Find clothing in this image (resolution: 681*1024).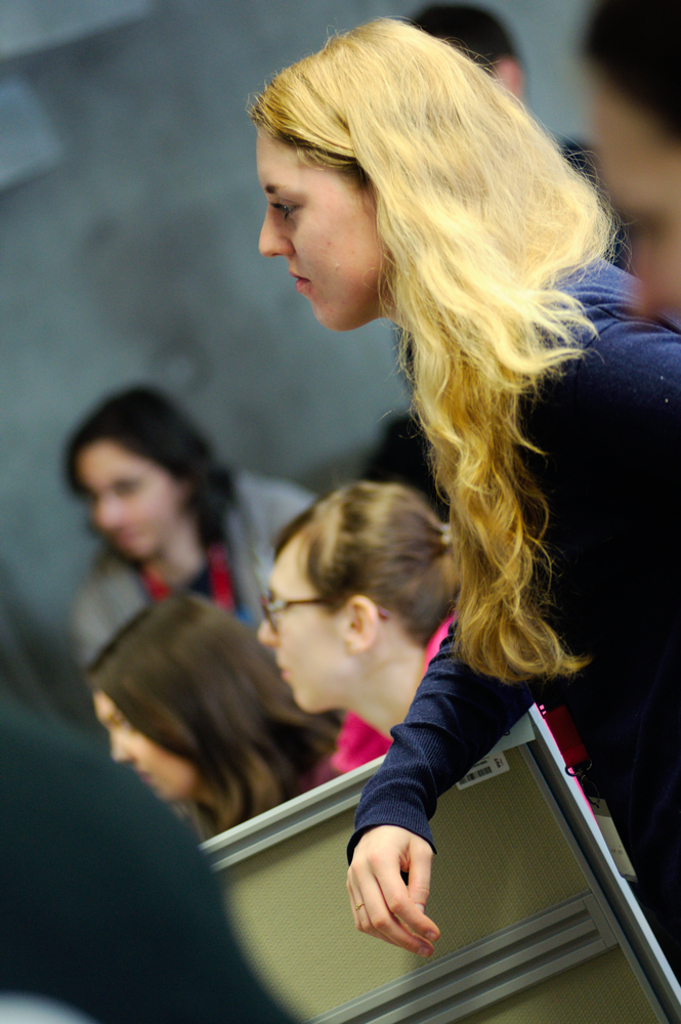
bbox(327, 599, 597, 804).
